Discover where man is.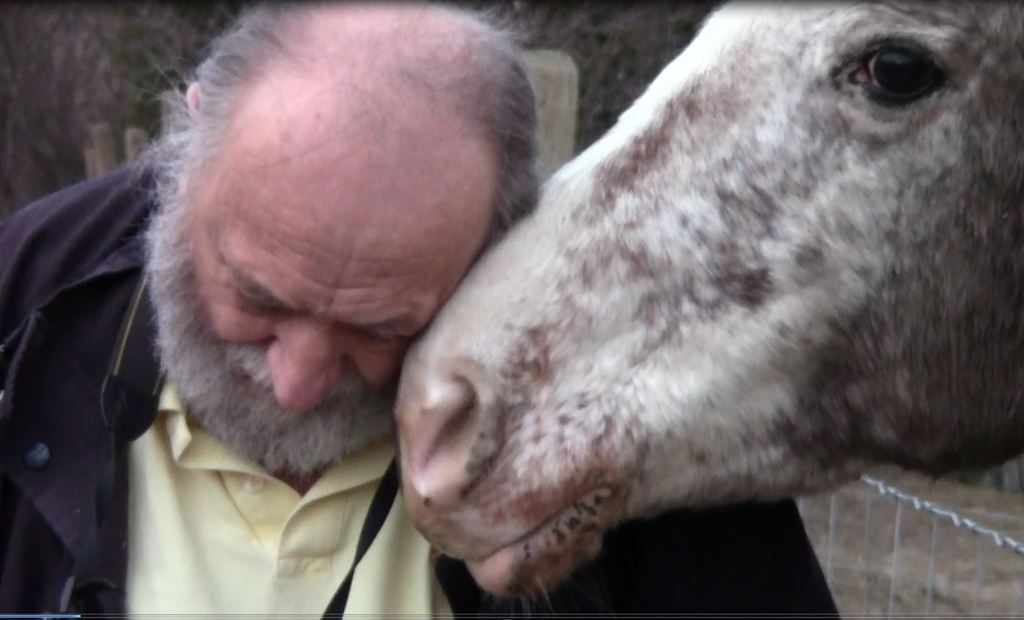
Discovered at locate(157, 1, 776, 588).
